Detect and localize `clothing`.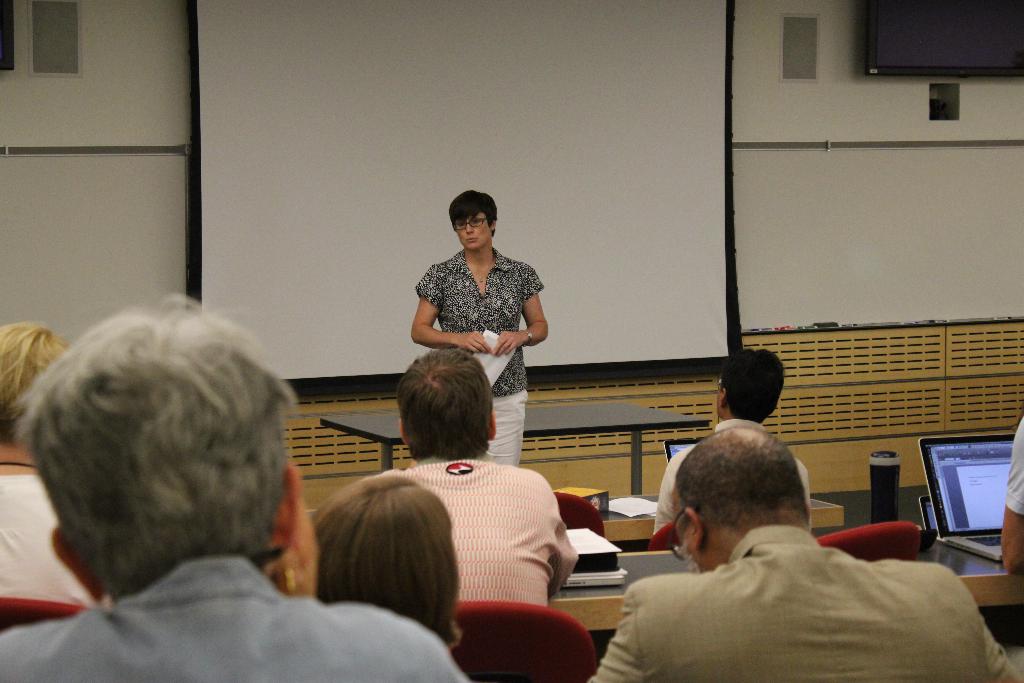
Localized at <region>0, 550, 471, 682</region>.
